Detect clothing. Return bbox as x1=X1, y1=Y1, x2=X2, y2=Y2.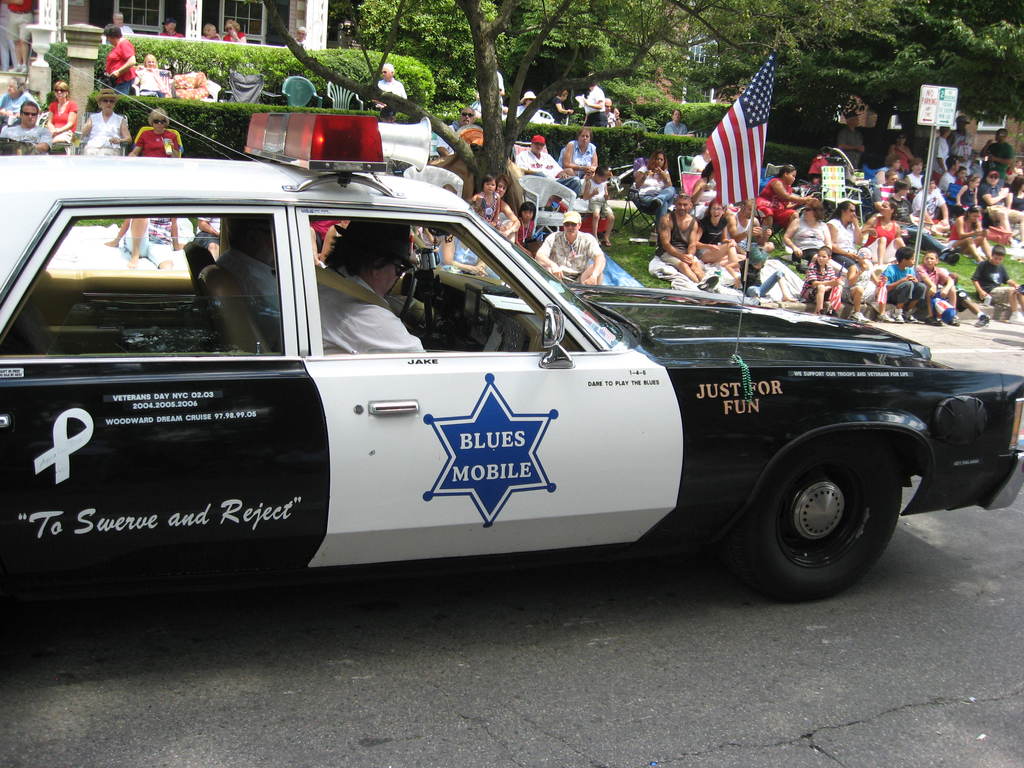
x1=306, y1=273, x2=438, y2=361.
